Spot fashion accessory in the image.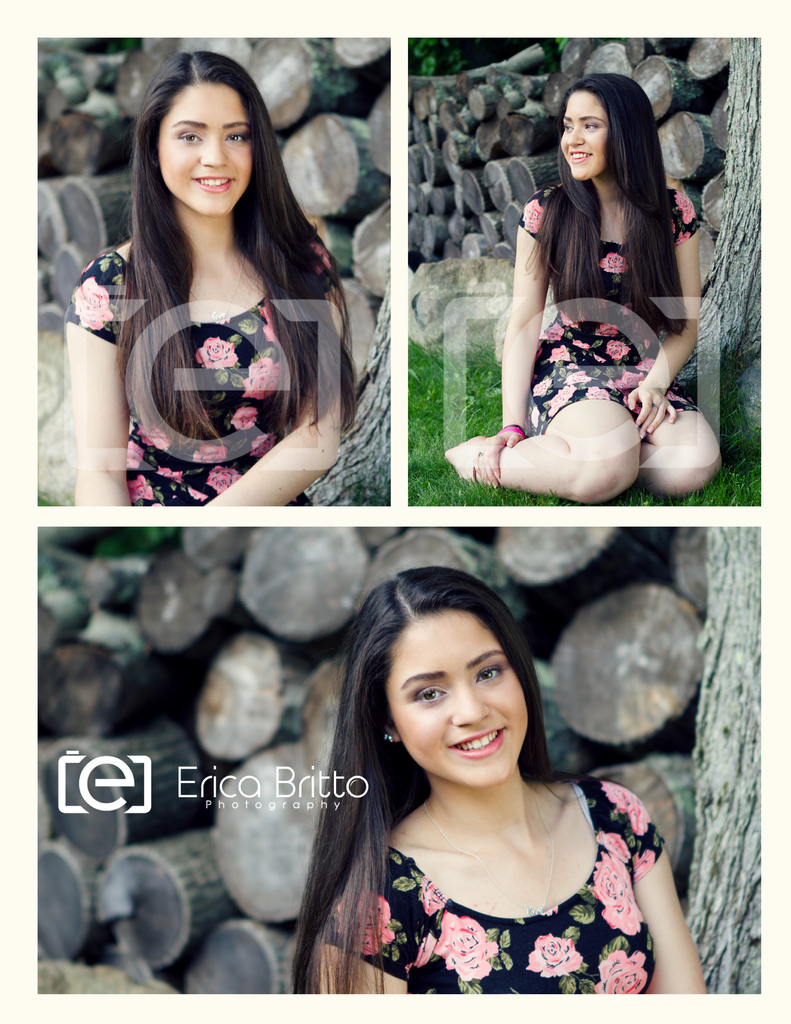
fashion accessory found at Rect(498, 423, 527, 440).
